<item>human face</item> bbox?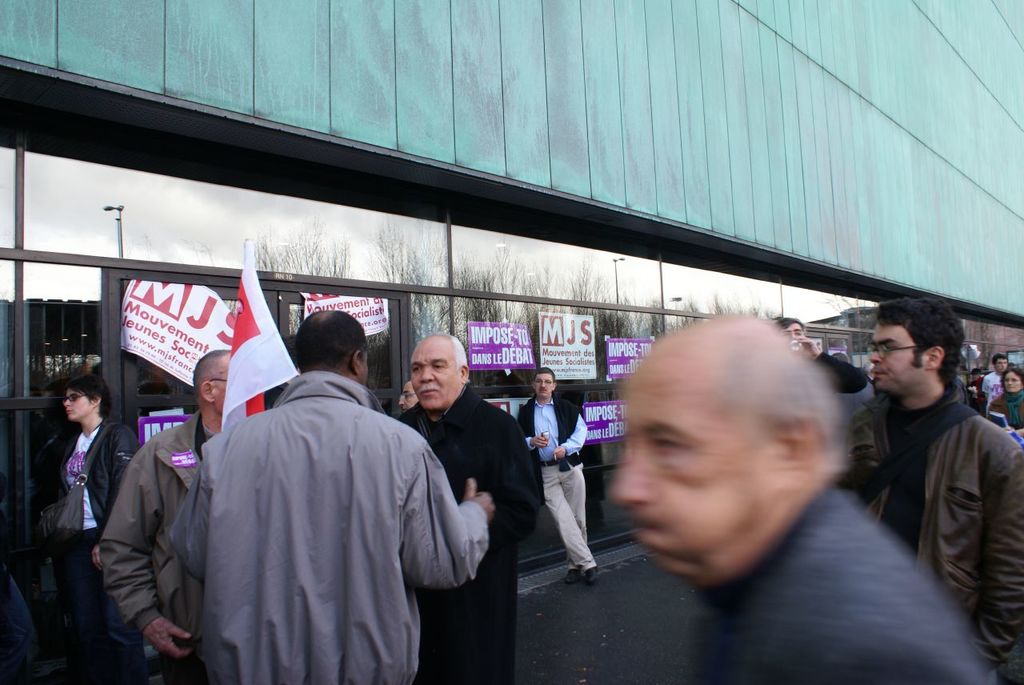
<box>610,359,792,582</box>
